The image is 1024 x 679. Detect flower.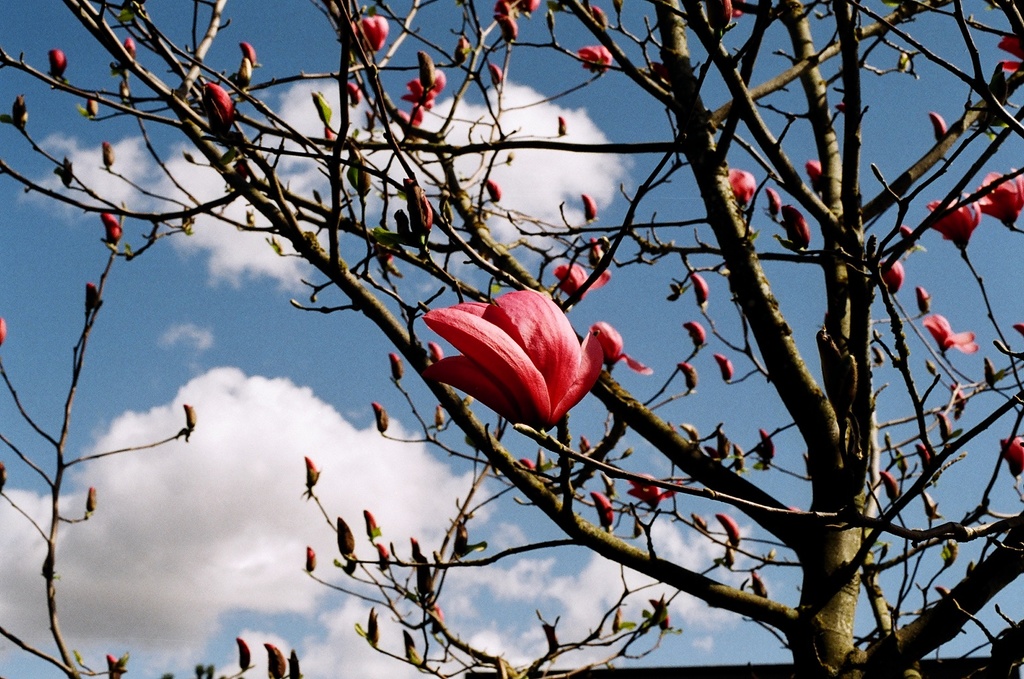
Detection: pyautogui.locateOnScreen(874, 473, 905, 504).
